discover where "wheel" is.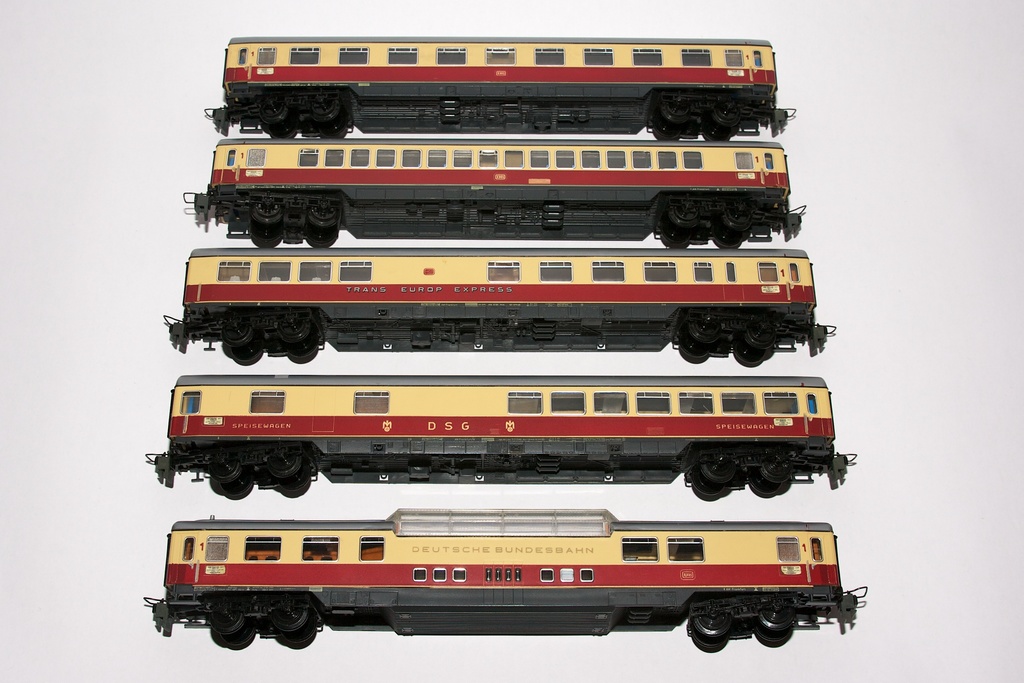
Discovered at <box>260,101,286,122</box>.
